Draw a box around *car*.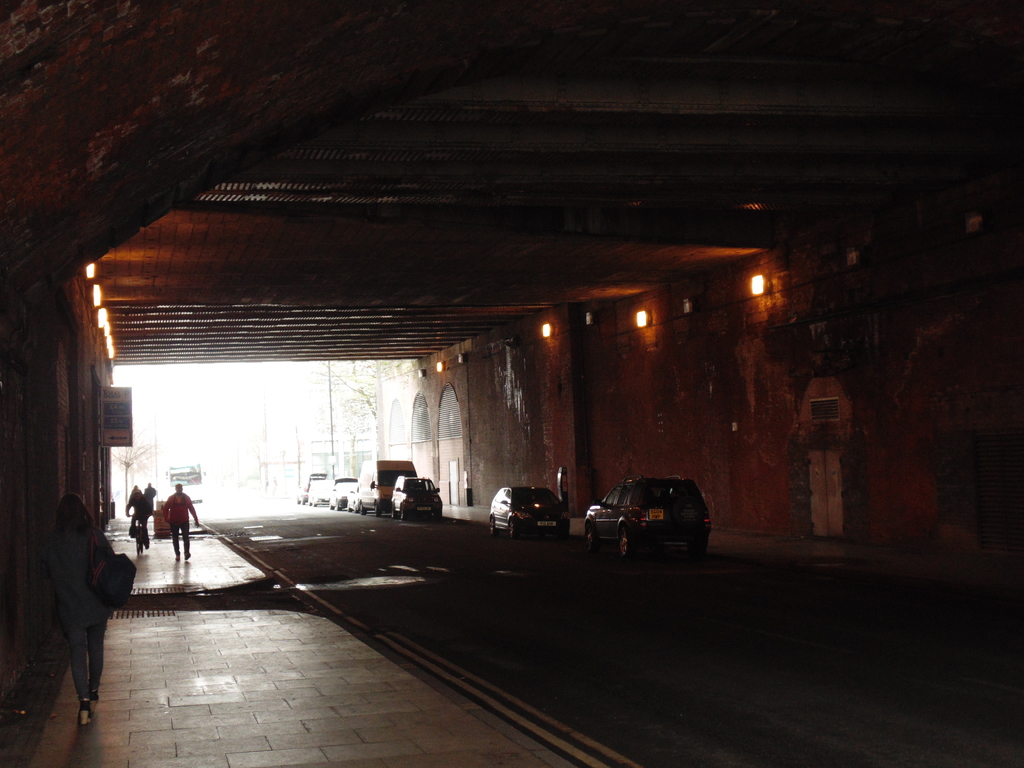
577 479 705 560.
